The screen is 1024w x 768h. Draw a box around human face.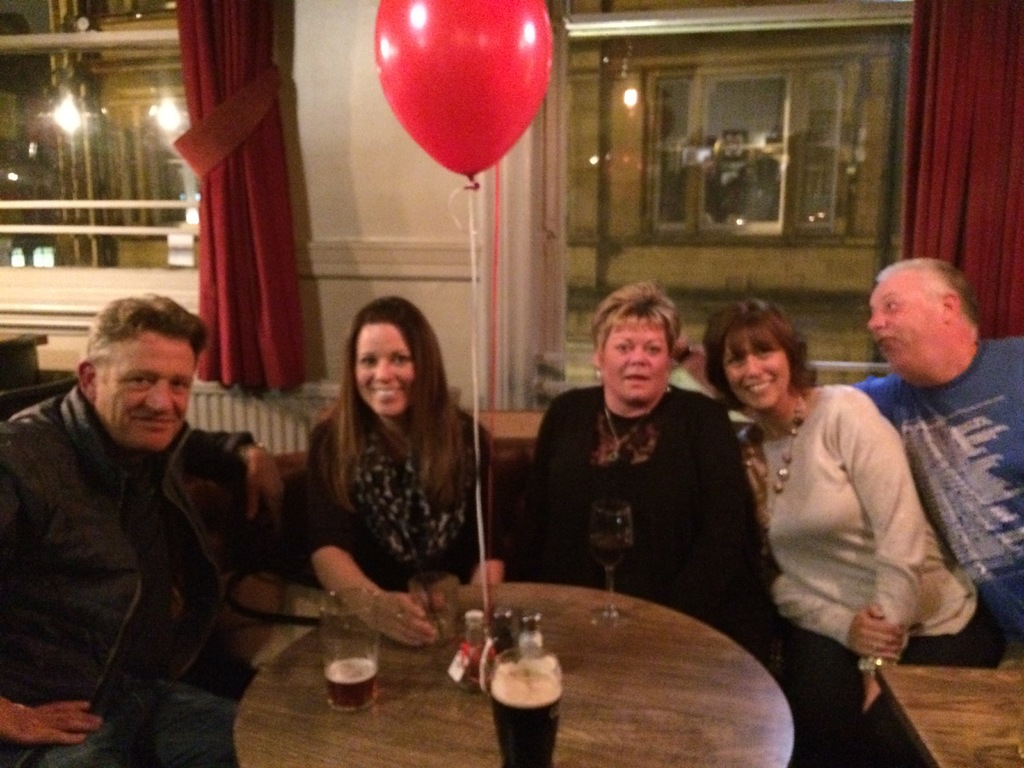
(x1=93, y1=333, x2=196, y2=450).
